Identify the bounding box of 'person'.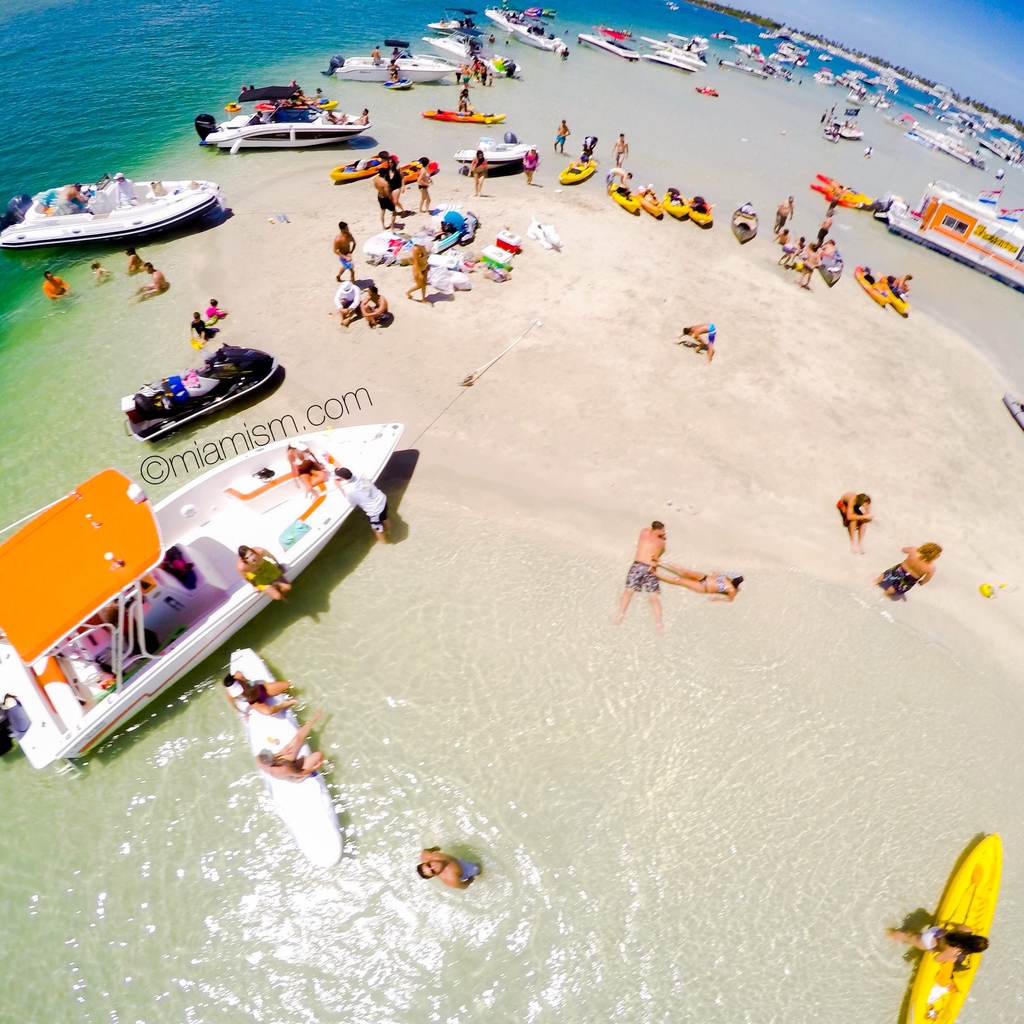
(x1=230, y1=678, x2=298, y2=721).
